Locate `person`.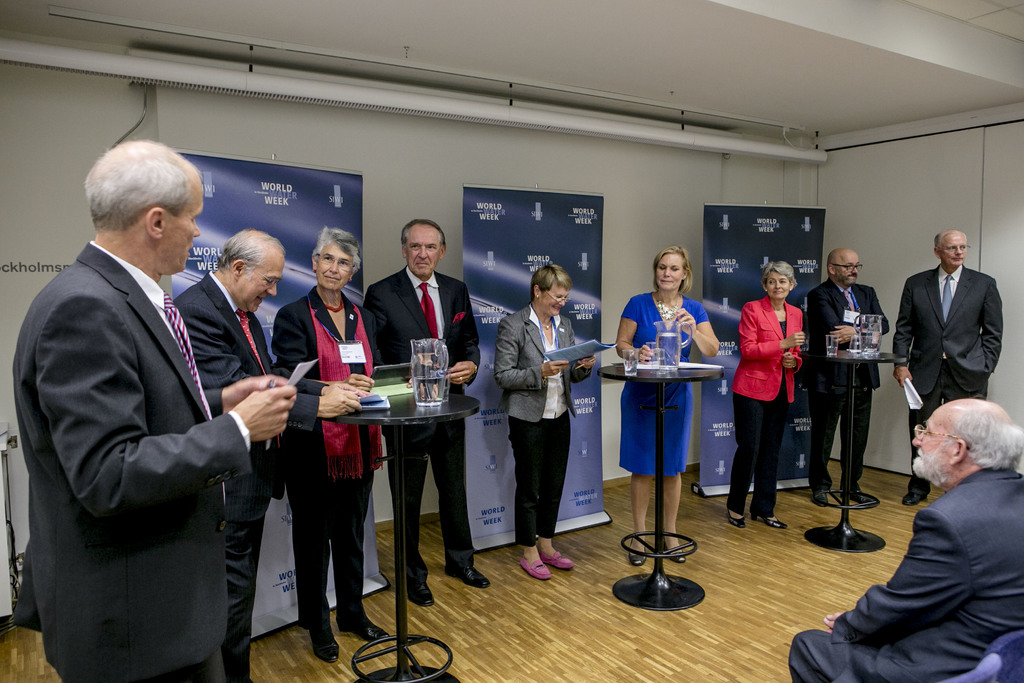
Bounding box: bbox(618, 245, 720, 568).
